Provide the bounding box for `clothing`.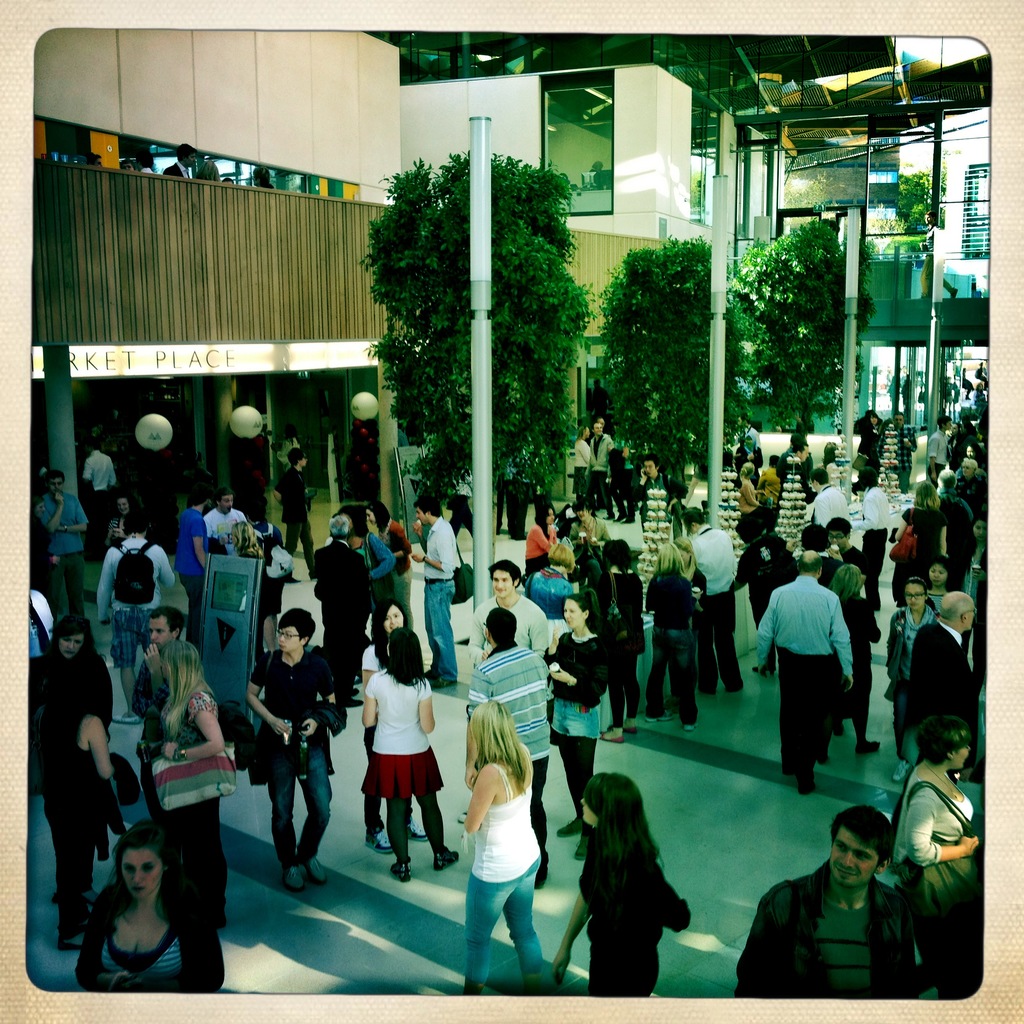
rect(729, 540, 794, 644).
